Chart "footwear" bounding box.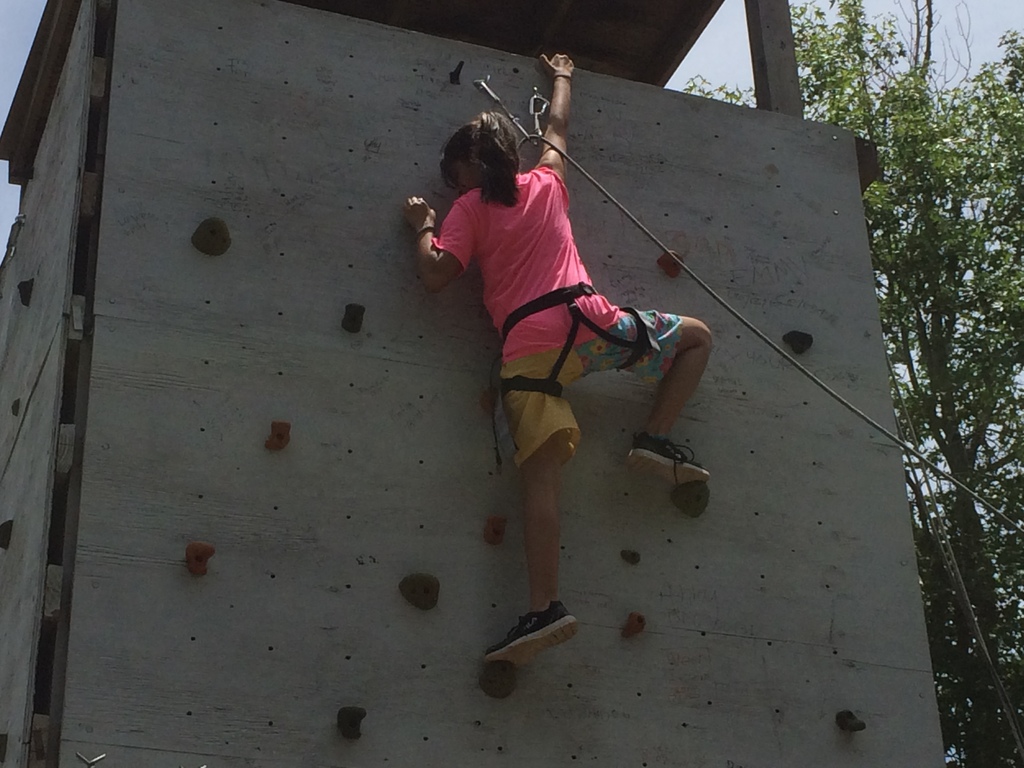
Charted: [left=612, top=422, right=706, bottom=497].
